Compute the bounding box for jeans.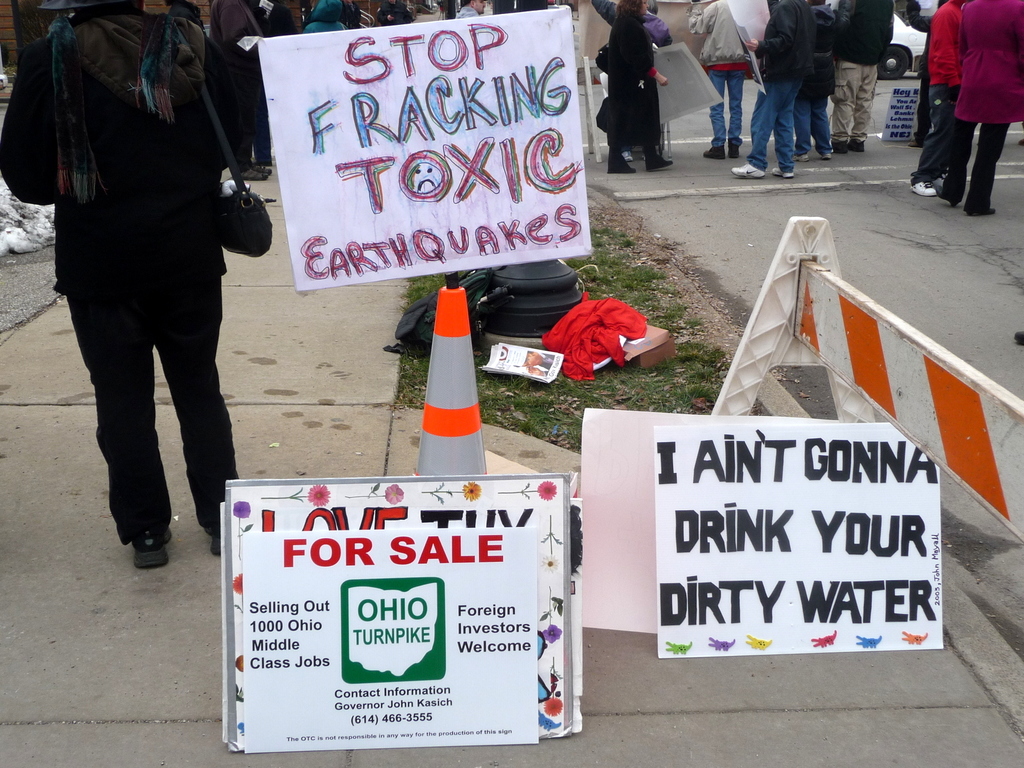
(739,51,829,164).
